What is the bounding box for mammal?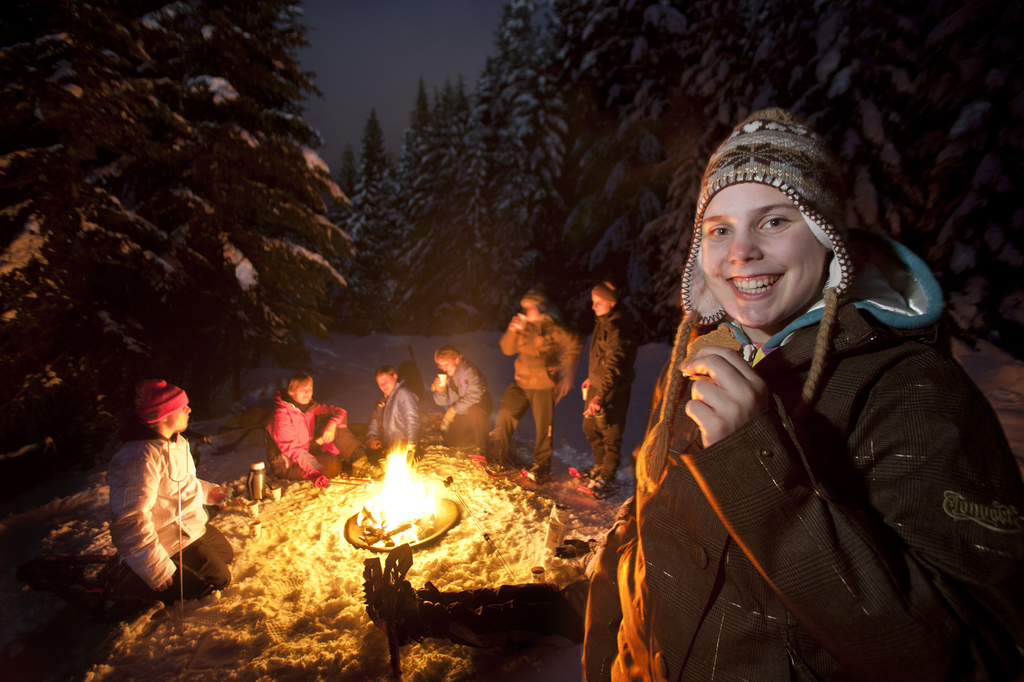
423 342 486 459.
